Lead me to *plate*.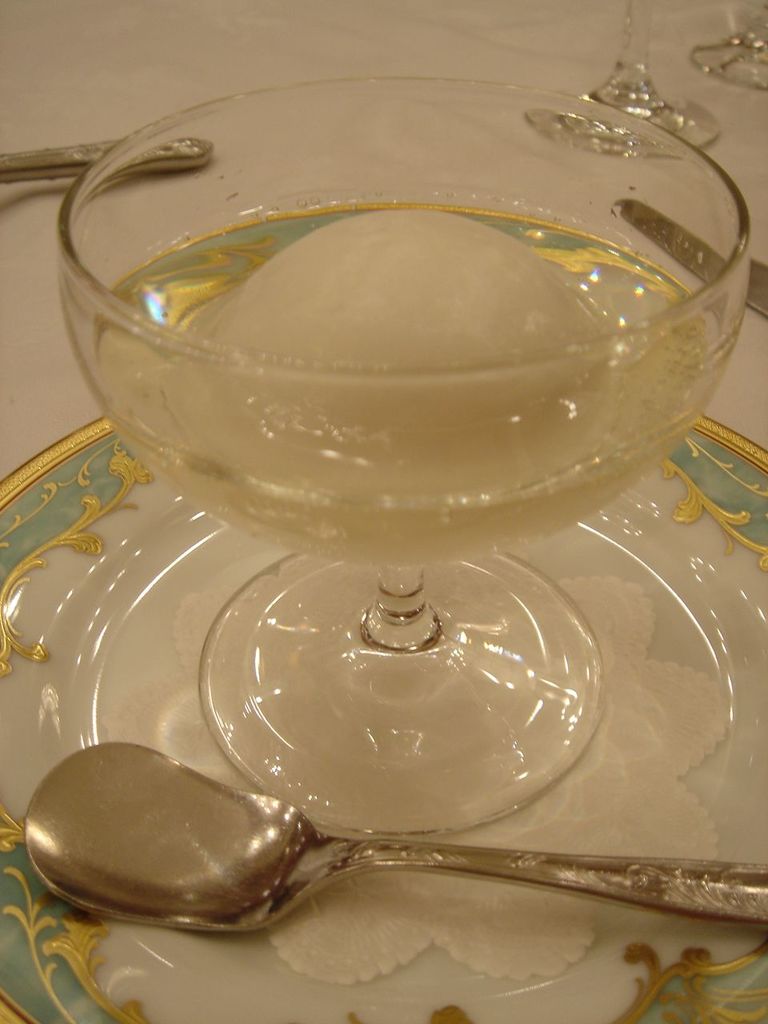
Lead to [0,411,767,1023].
